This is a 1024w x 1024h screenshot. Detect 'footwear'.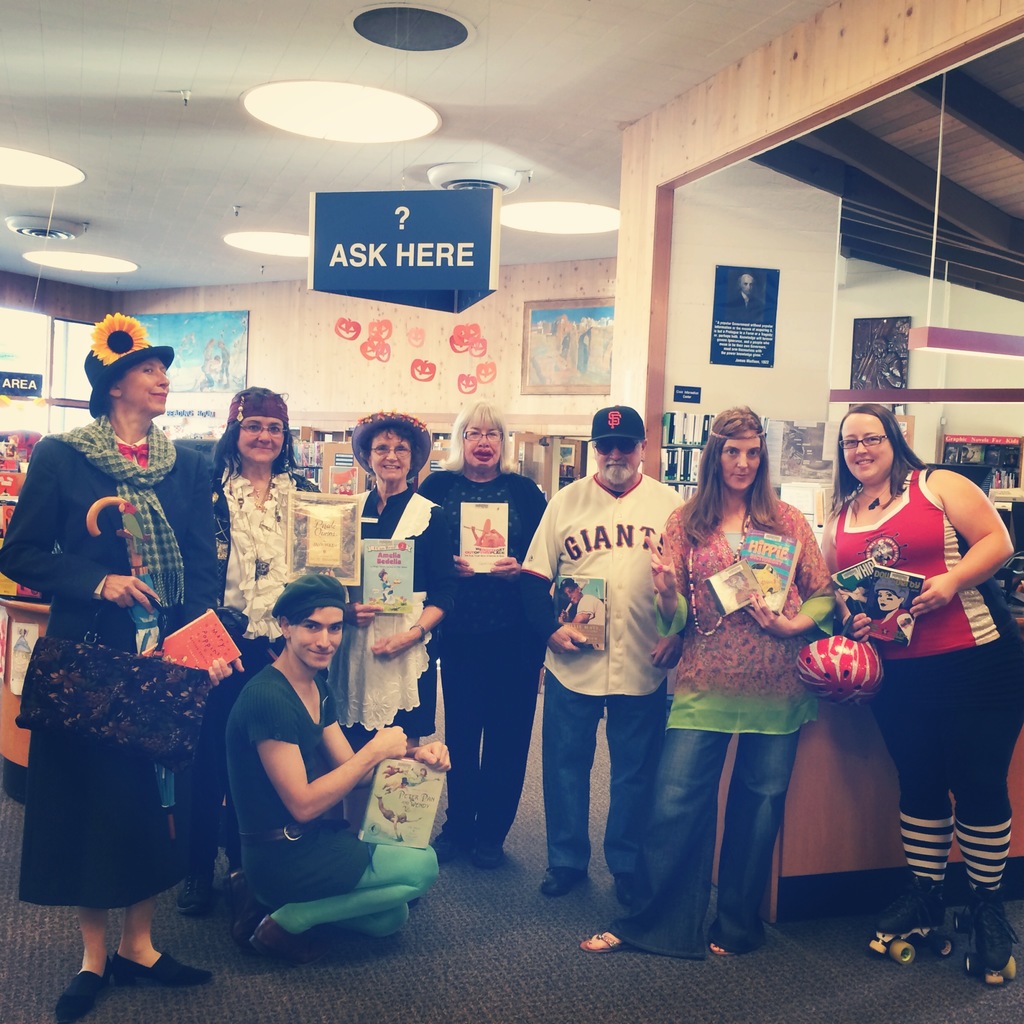
x1=874 y1=877 x2=945 y2=938.
